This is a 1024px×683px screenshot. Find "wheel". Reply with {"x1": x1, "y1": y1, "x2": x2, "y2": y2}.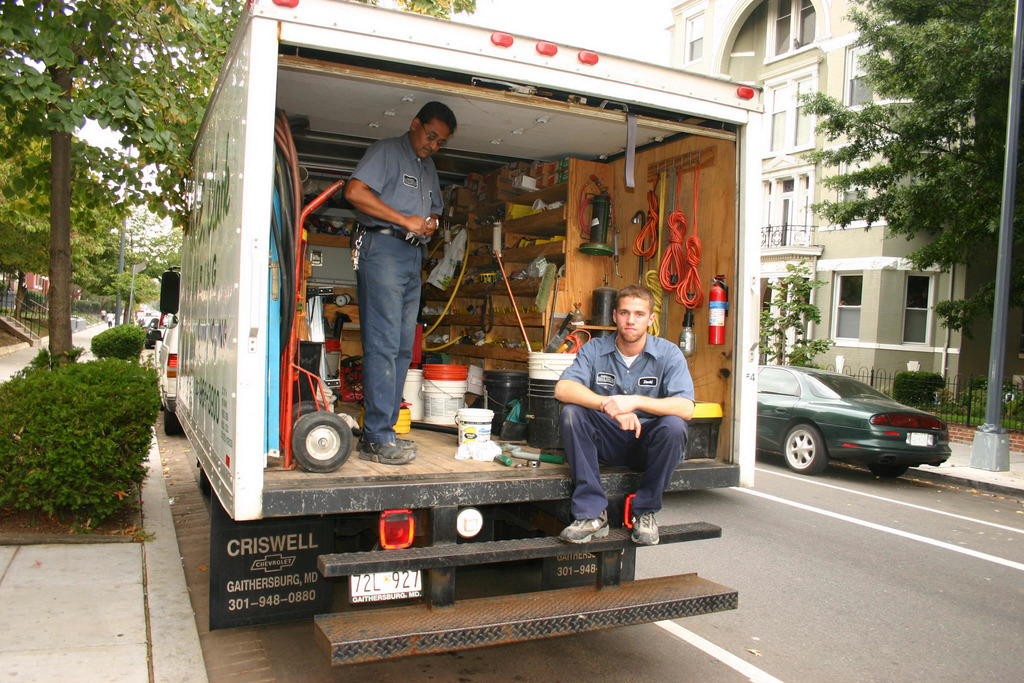
{"x1": 159, "y1": 414, "x2": 190, "y2": 436}.
